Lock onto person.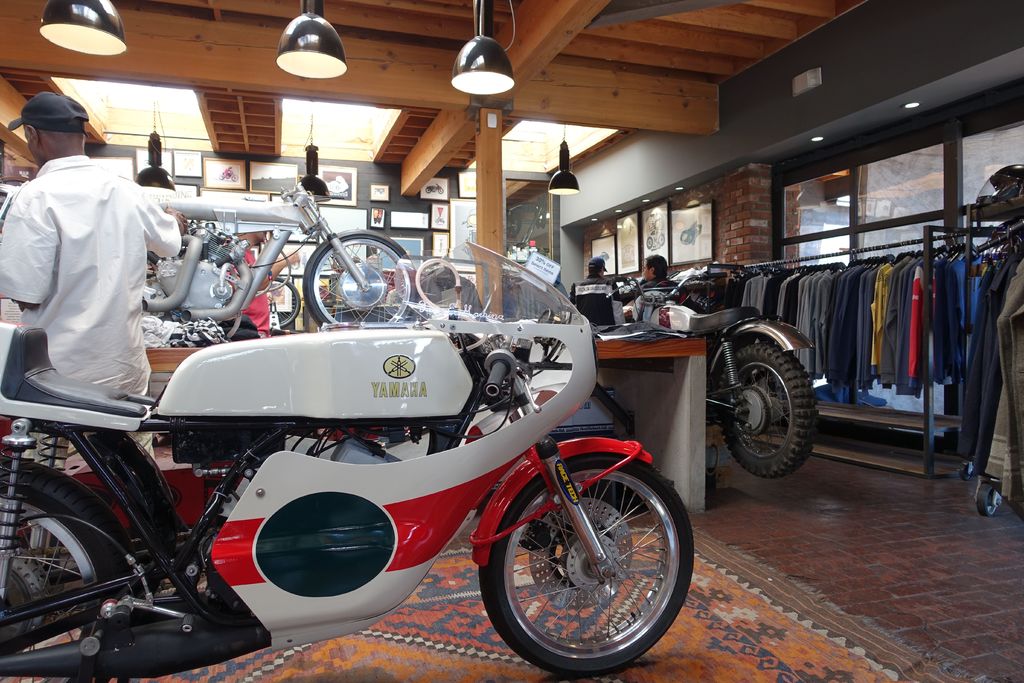
Locked: (566,255,624,329).
